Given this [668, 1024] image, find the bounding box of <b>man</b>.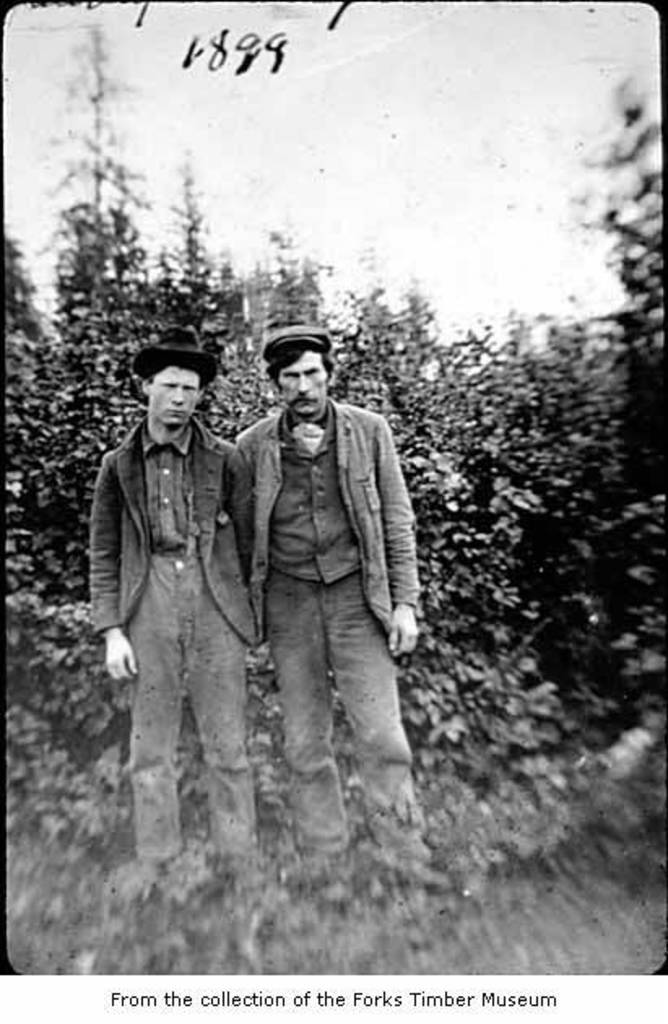
<region>213, 325, 416, 840</region>.
